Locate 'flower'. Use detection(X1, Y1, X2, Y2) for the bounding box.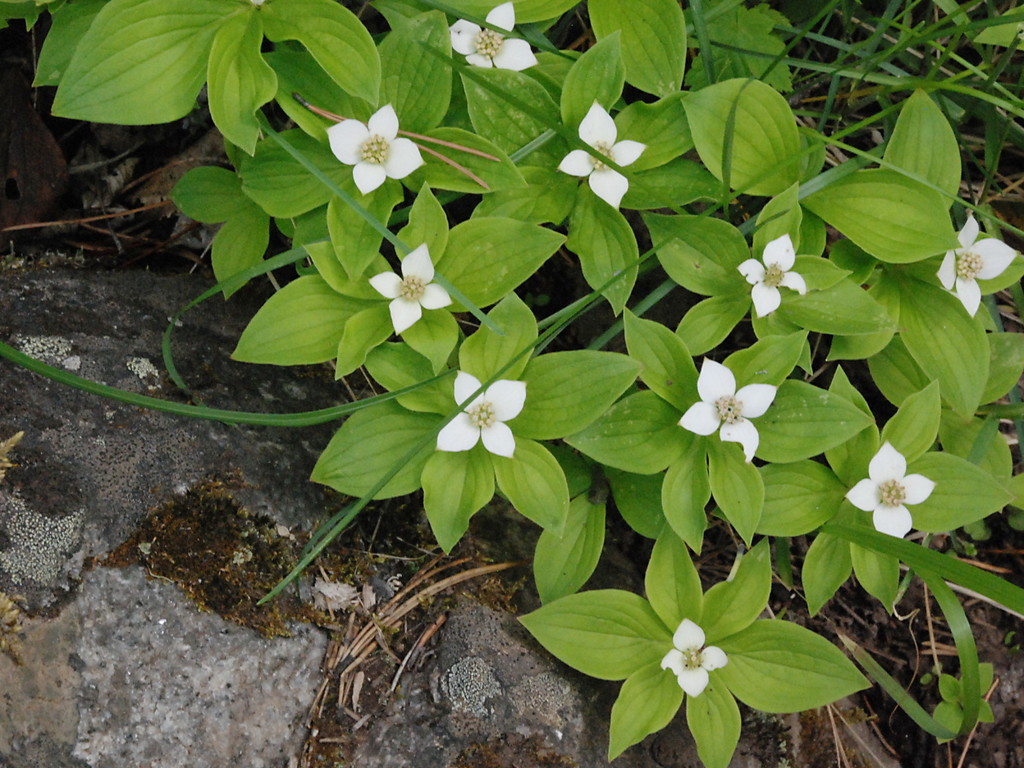
detection(432, 367, 524, 454).
